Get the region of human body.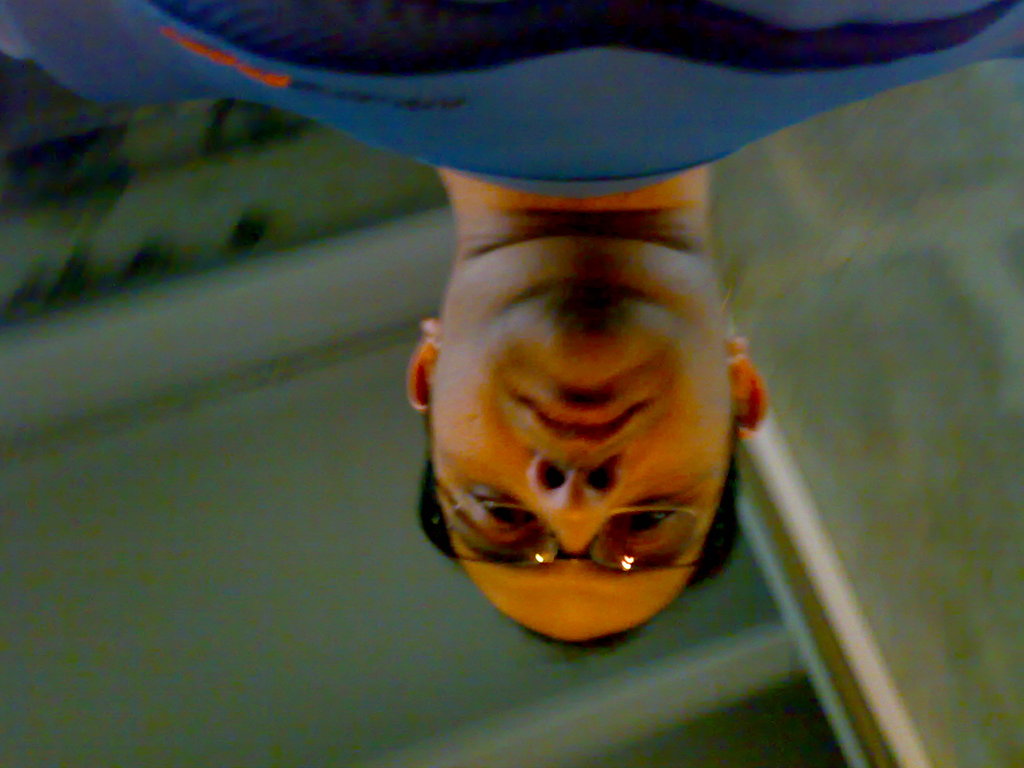
[0,0,1023,672].
